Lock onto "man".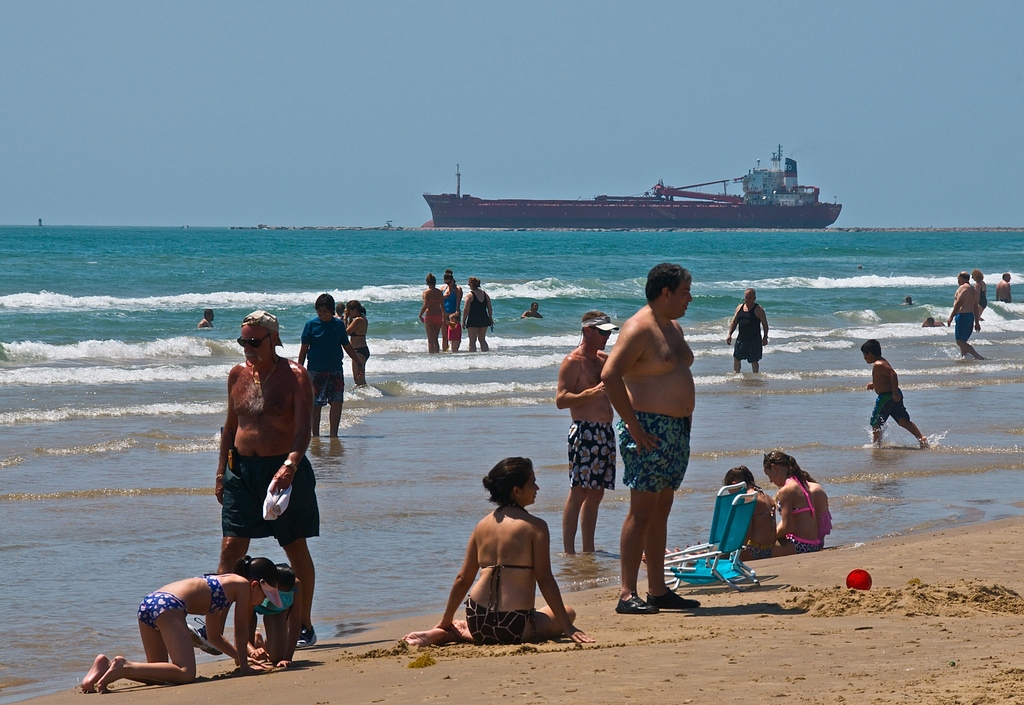
Locked: (191,330,330,673).
